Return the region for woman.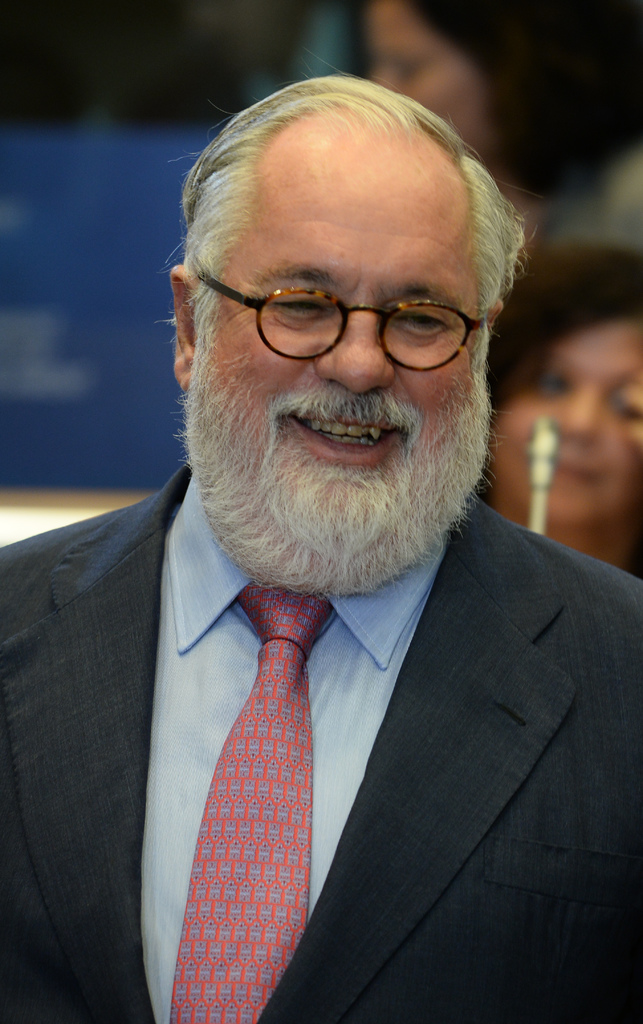
{"x1": 478, "y1": 243, "x2": 642, "y2": 571}.
